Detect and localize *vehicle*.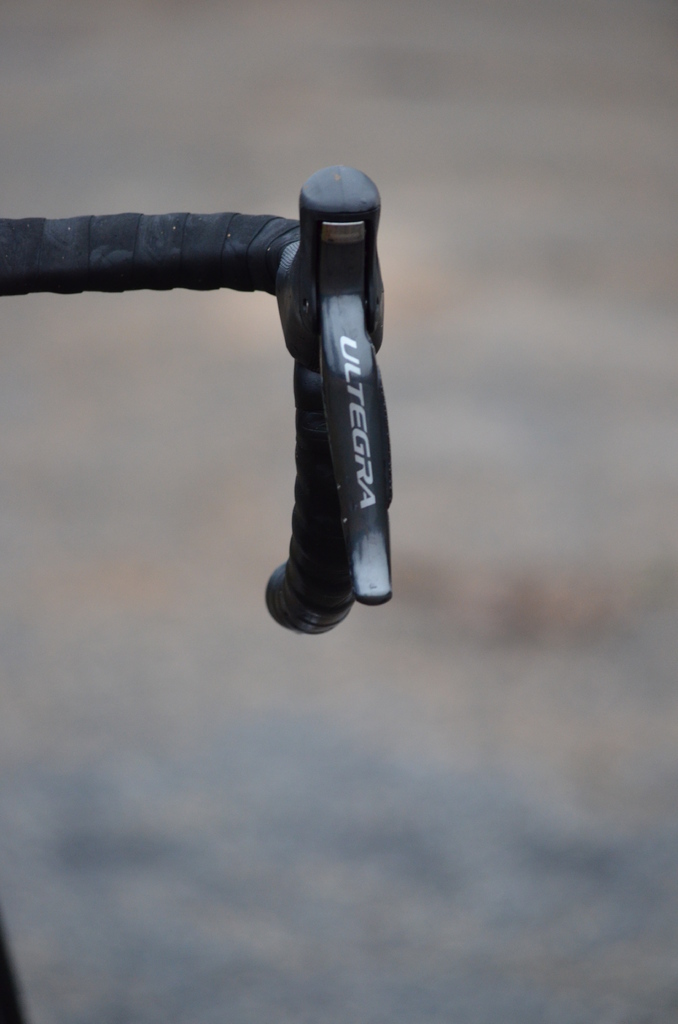
Localized at BBox(43, 166, 429, 627).
